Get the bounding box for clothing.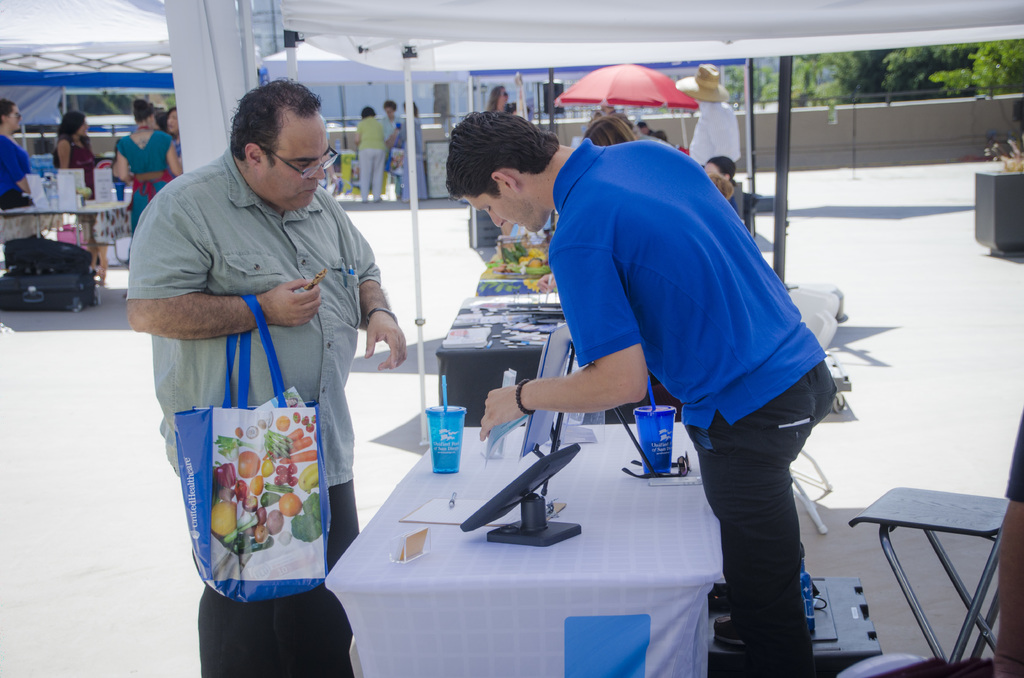
l=56, t=138, r=102, b=239.
